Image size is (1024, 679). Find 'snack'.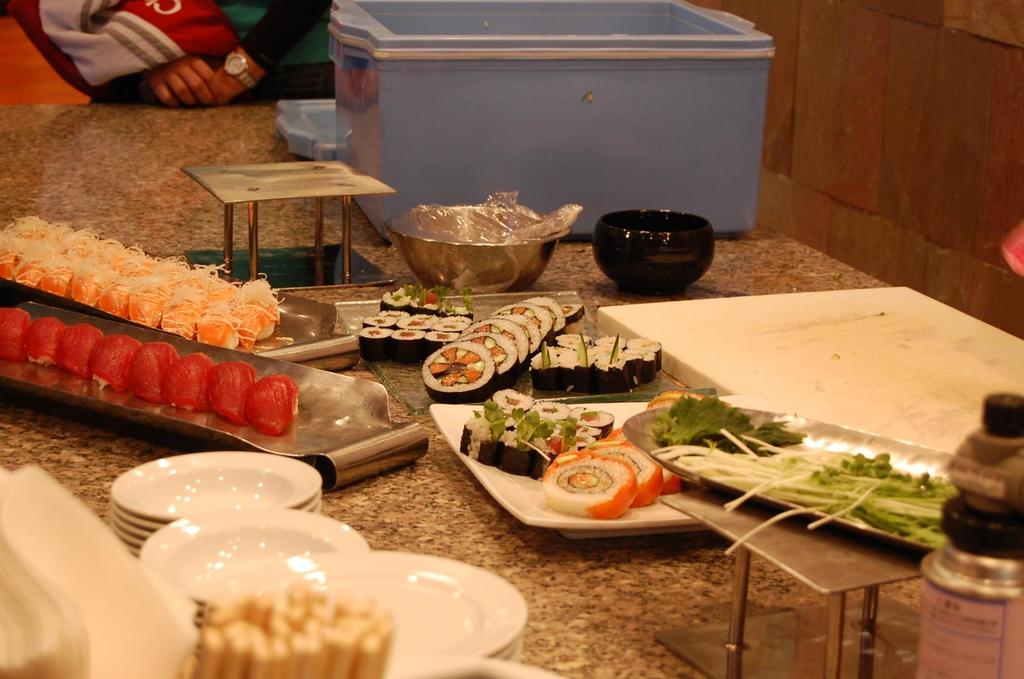
136, 340, 181, 399.
